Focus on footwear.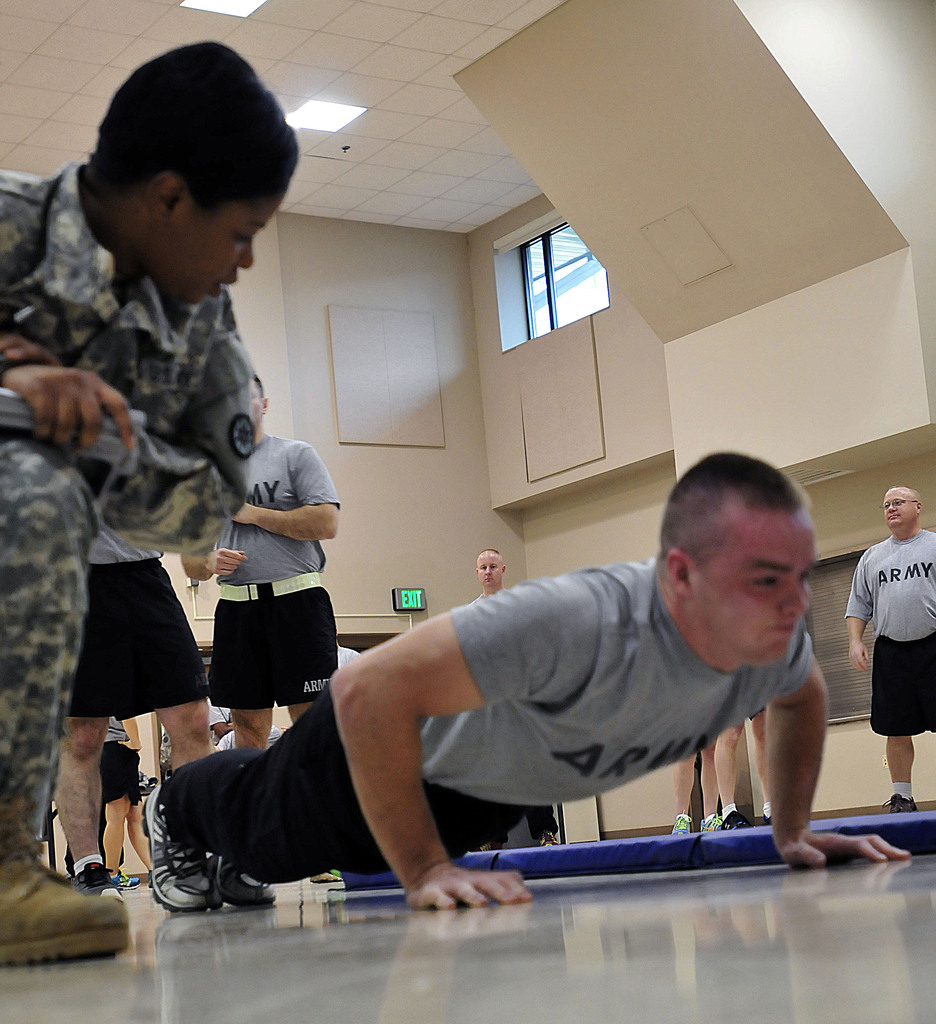
Focused at 668 811 691 837.
